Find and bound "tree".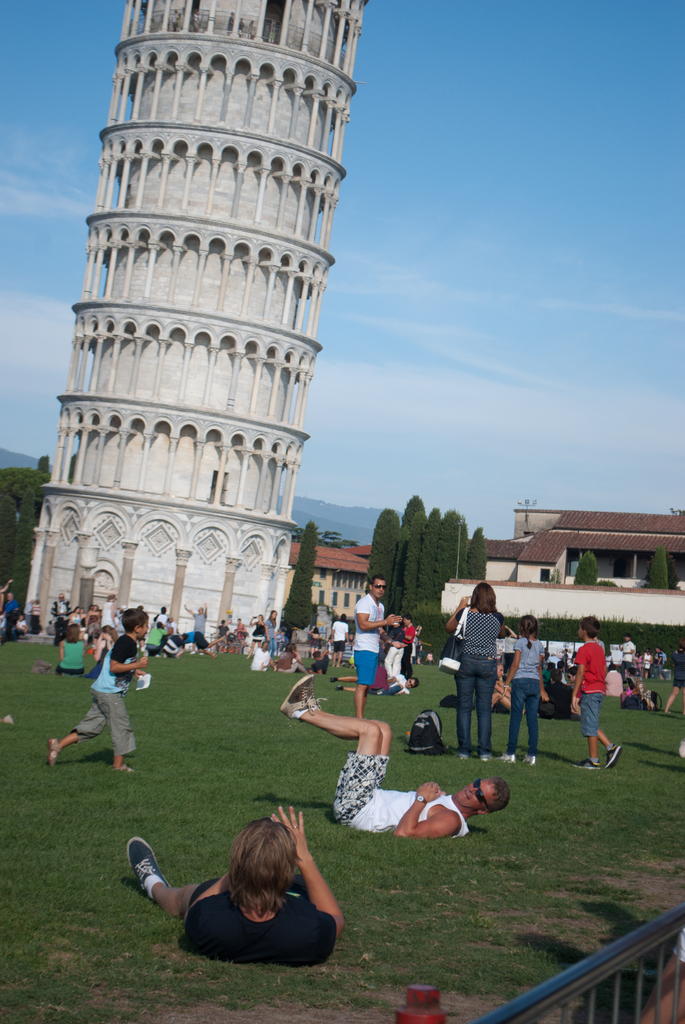
Bound: [left=280, top=515, right=318, bottom=641].
